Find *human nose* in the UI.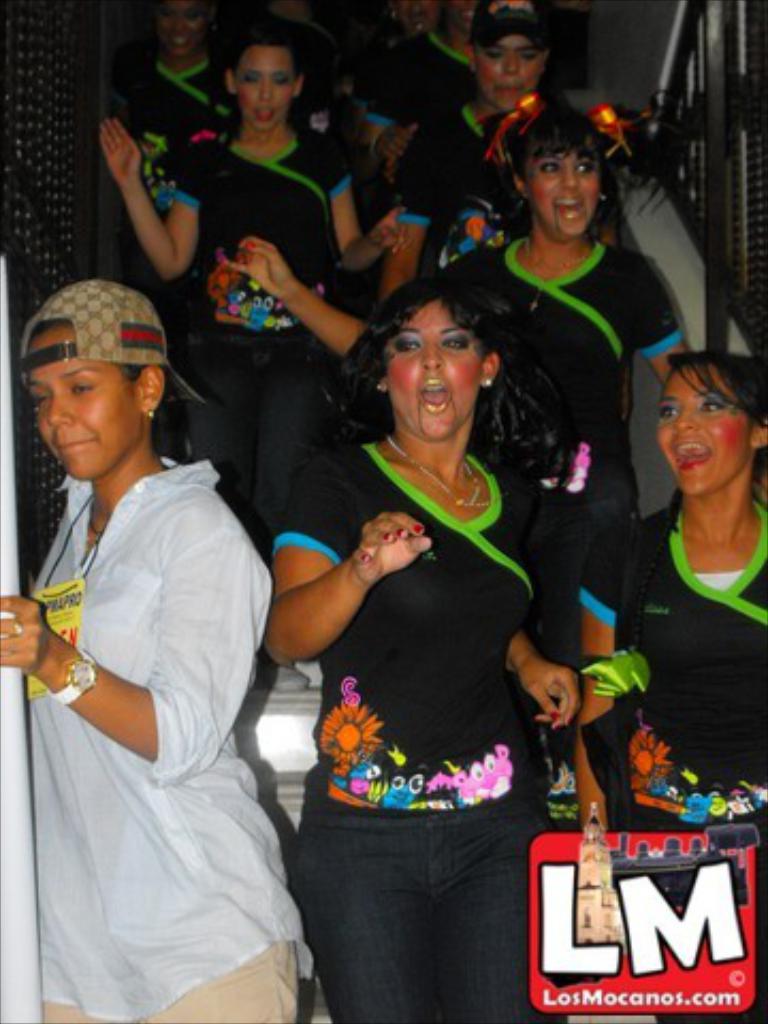
UI element at <region>47, 388, 73, 425</region>.
